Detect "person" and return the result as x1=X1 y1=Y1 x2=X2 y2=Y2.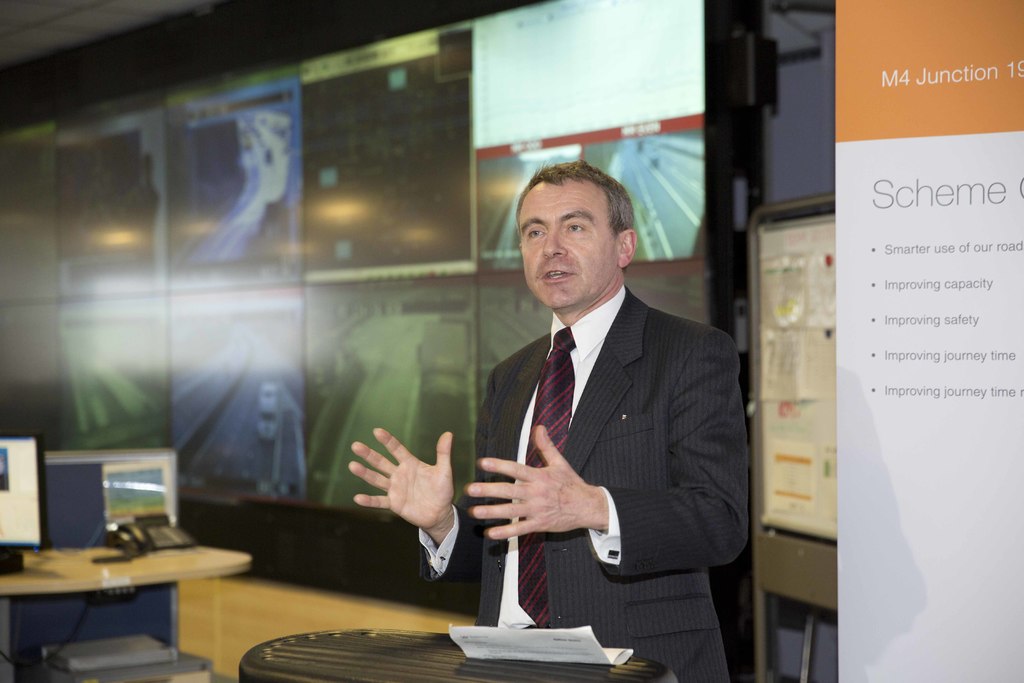
x1=342 y1=158 x2=742 y2=682.
